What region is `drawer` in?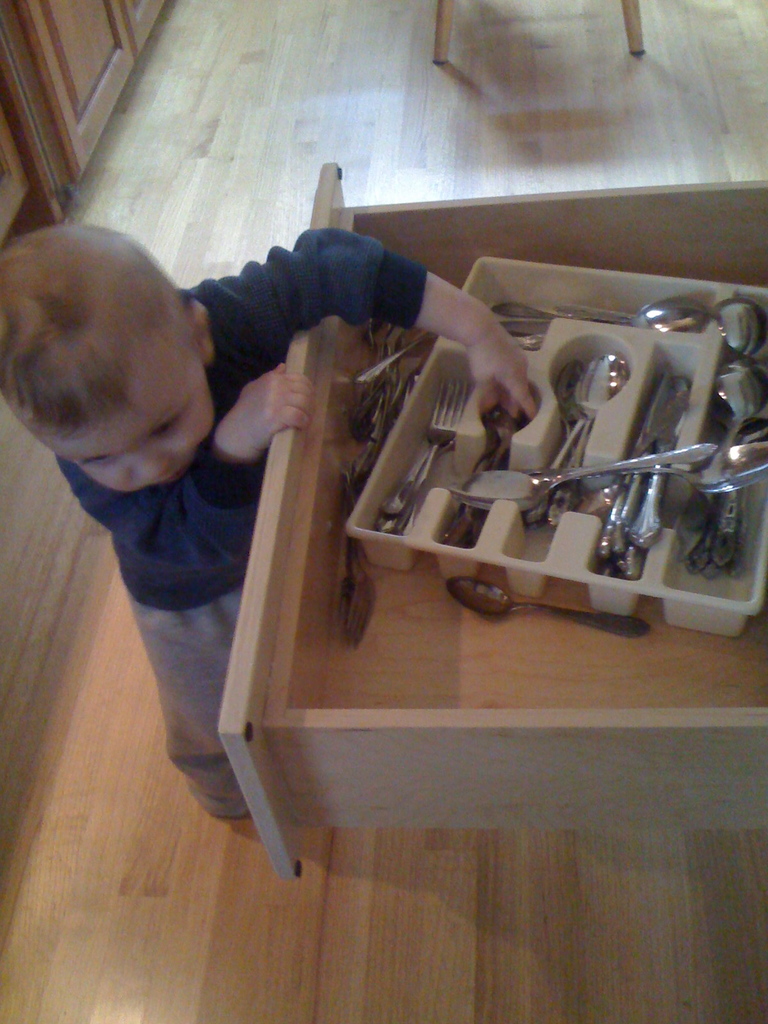
left=217, top=163, right=767, bottom=884.
